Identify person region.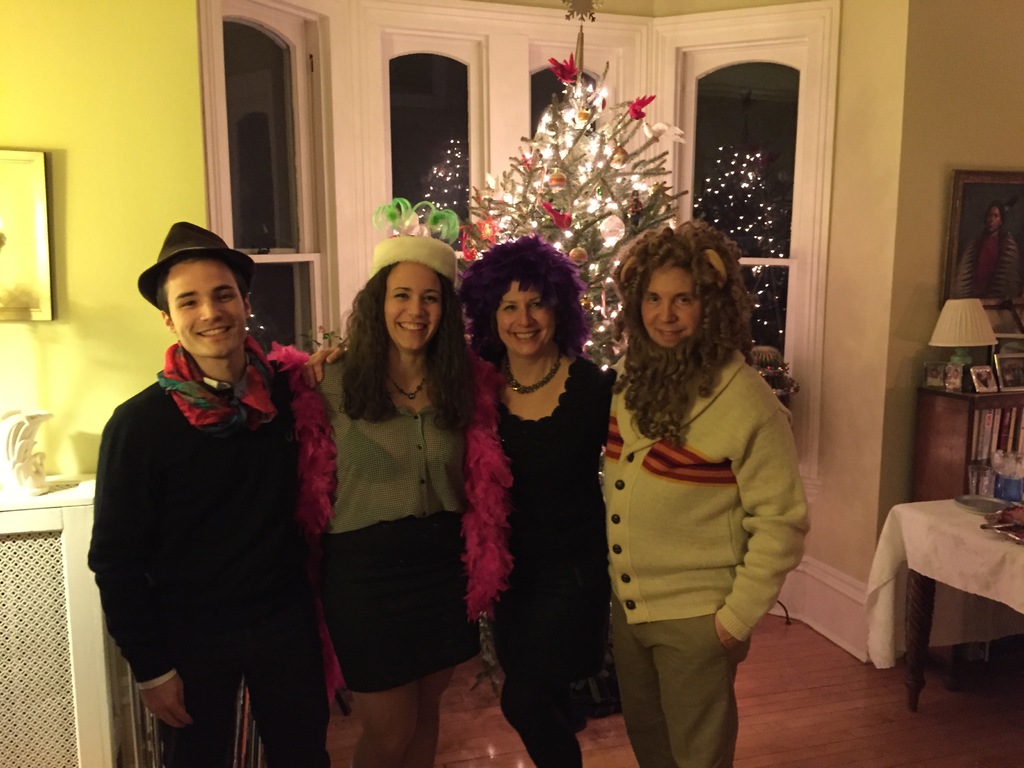
Region: bbox=[303, 232, 616, 767].
